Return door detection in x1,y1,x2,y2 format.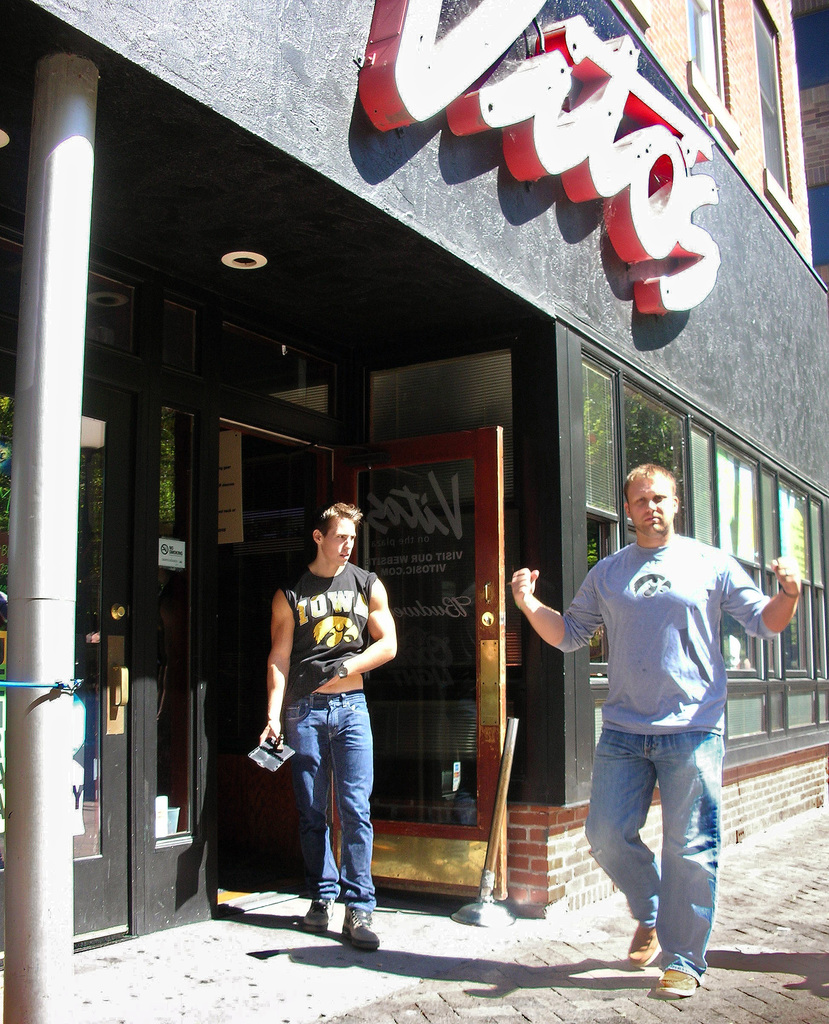
335,426,503,900.
